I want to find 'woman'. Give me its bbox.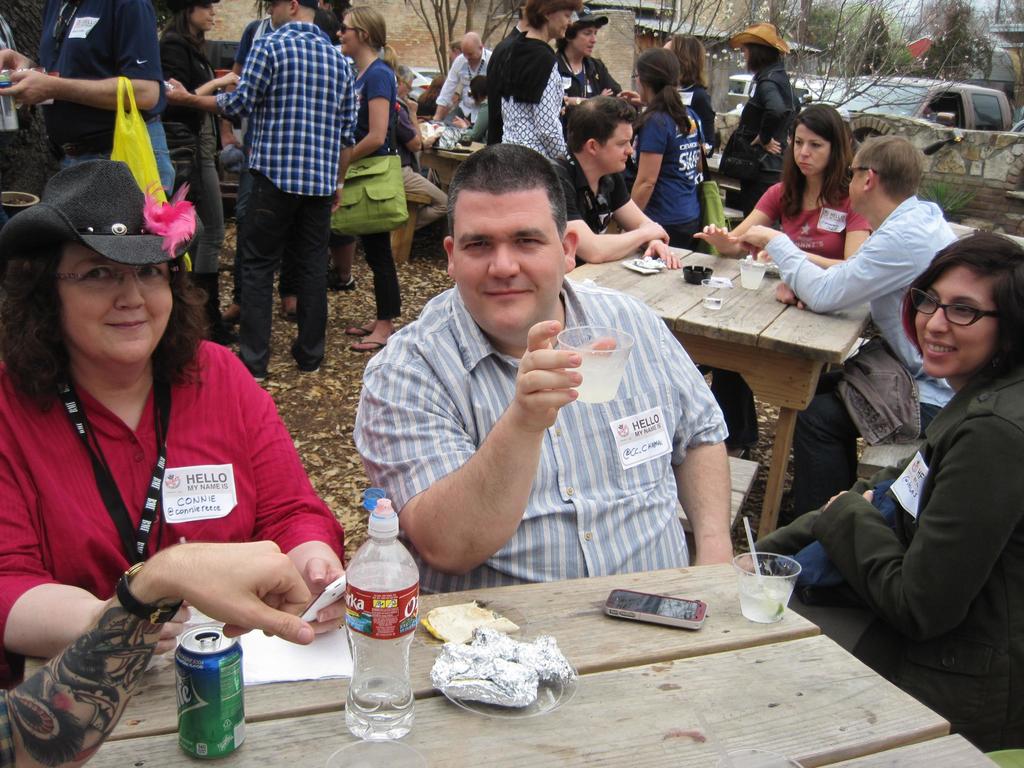
bbox(0, 151, 362, 701).
